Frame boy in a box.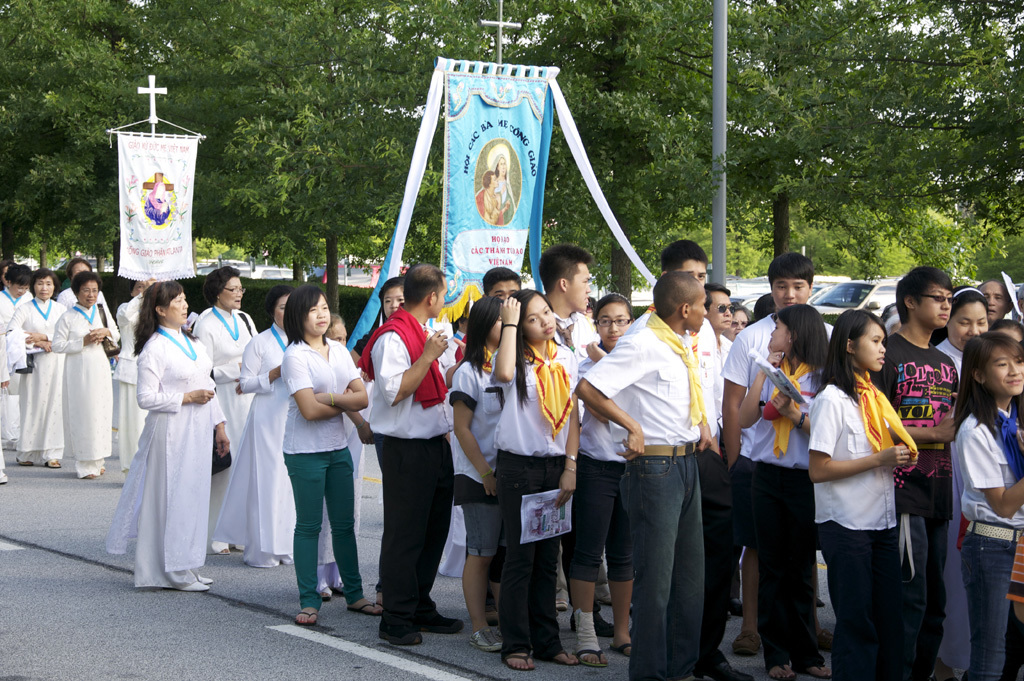
box=[535, 240, 591, 352].
